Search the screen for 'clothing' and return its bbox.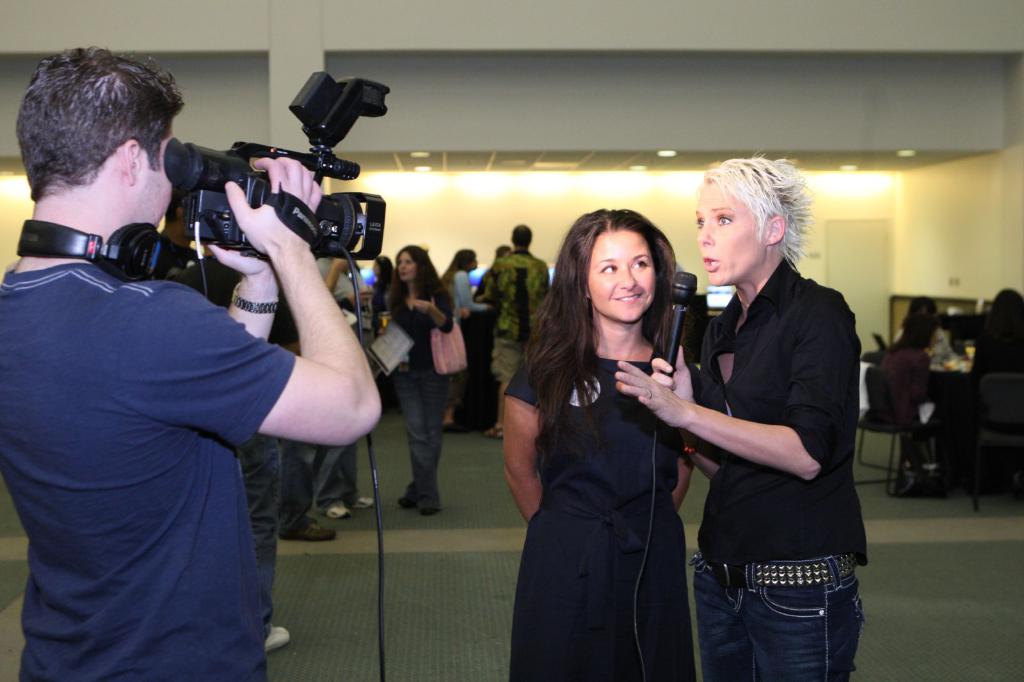
Found: {"x1": 913, "y1": 317, "x2": 969, "y2": 354}.
